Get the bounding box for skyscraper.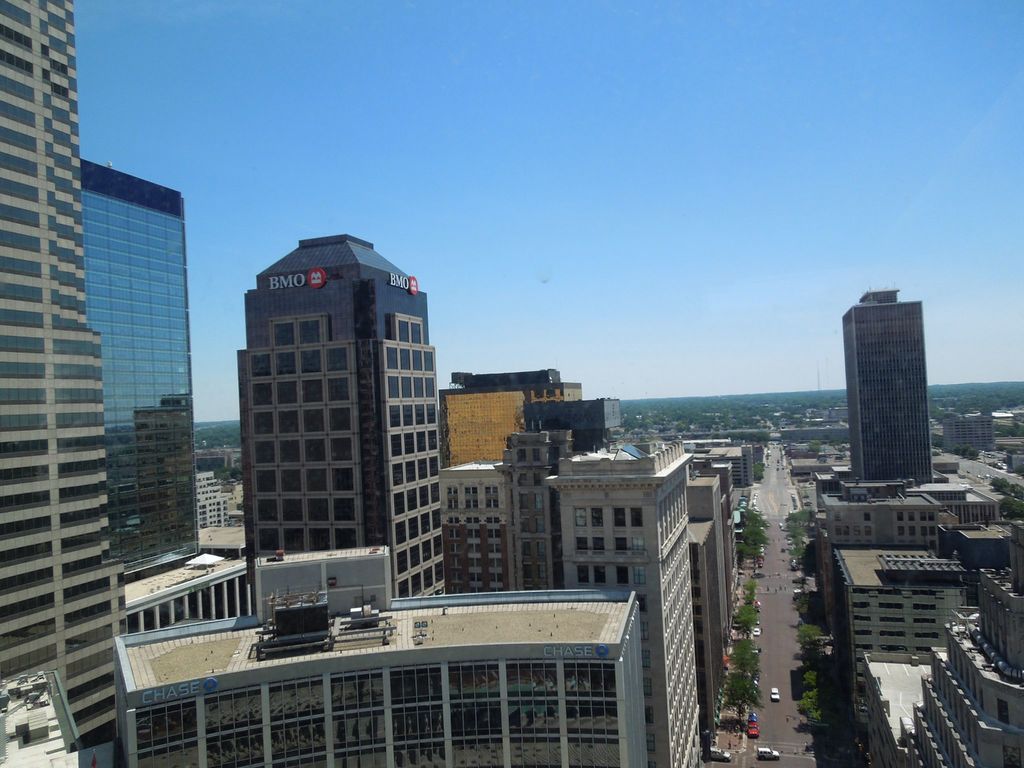
bbox=[828, 540, 962, 720].
